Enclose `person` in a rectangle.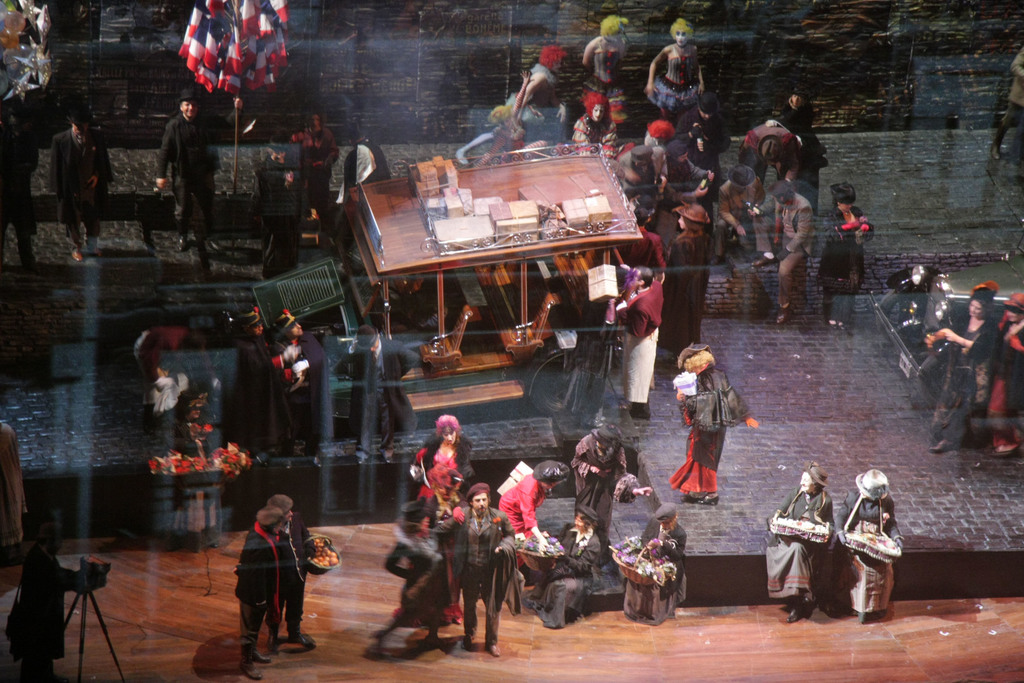
(45,109,110,255).
